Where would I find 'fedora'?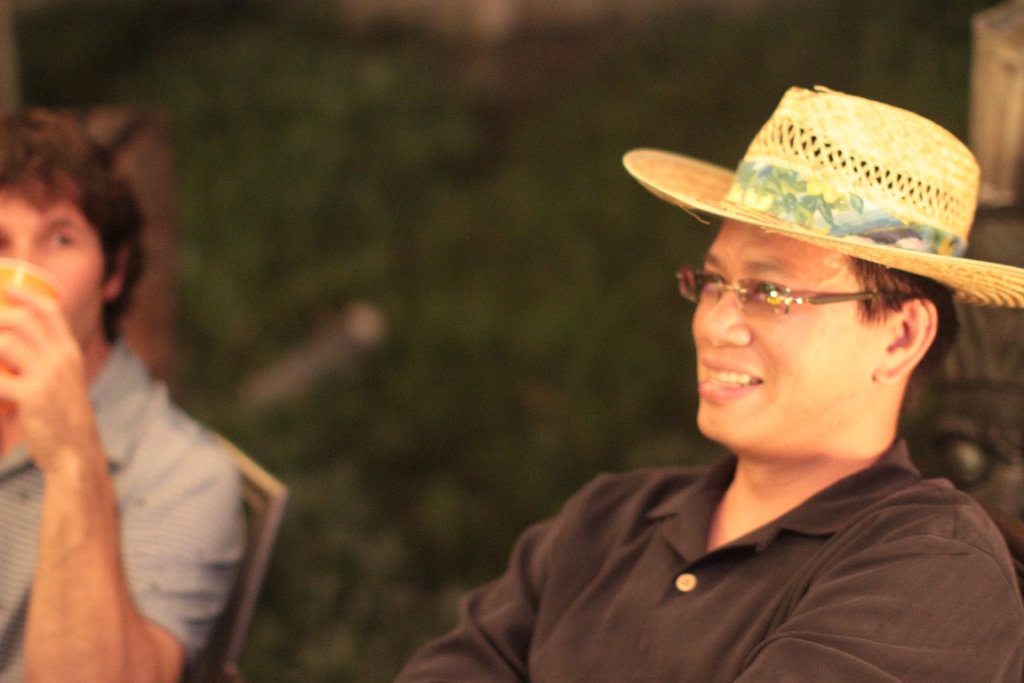
At 619/79/1023/309.
